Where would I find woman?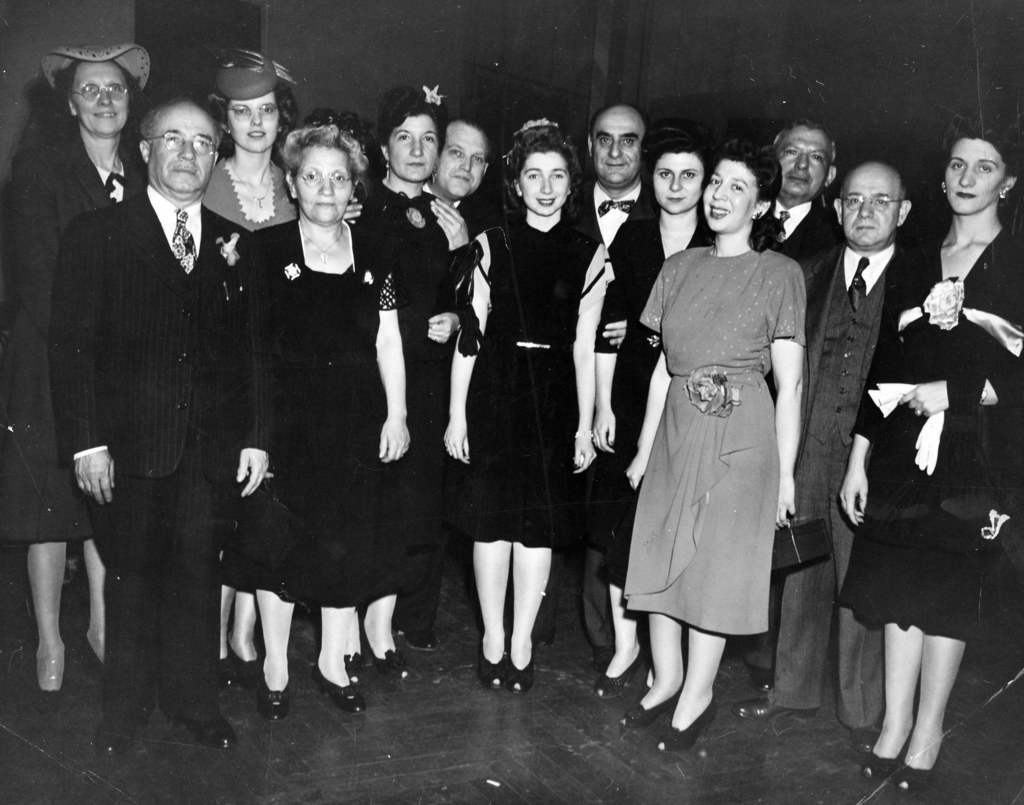
At BBox(0, 39, 153, 716).
